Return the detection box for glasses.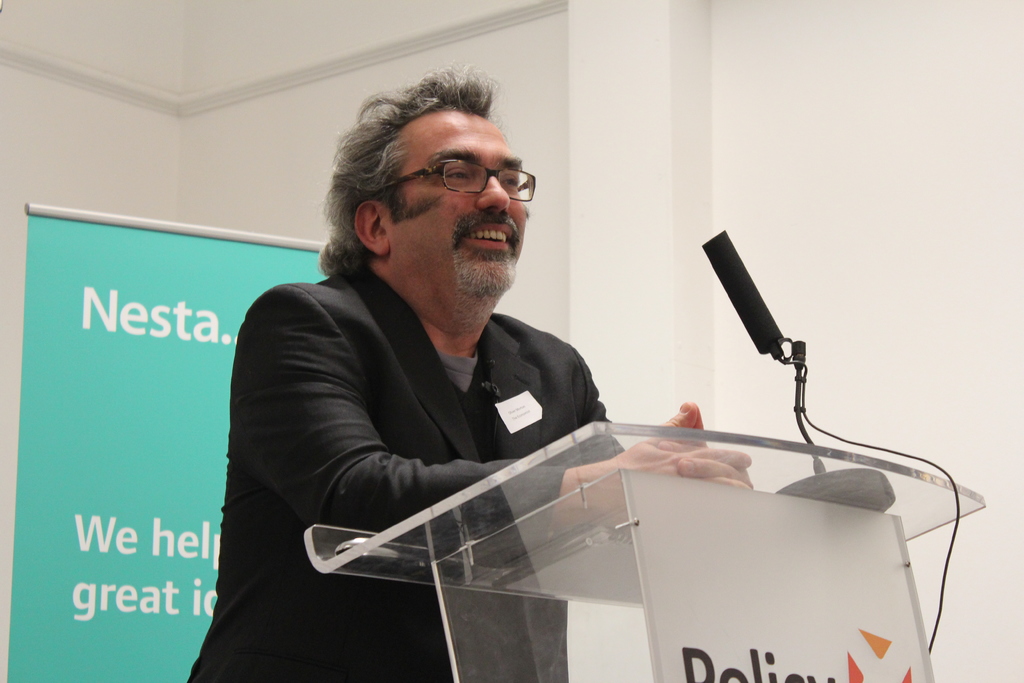
{"x1": 367, "y1": 157, "x2": 538, "y2": 204}.
